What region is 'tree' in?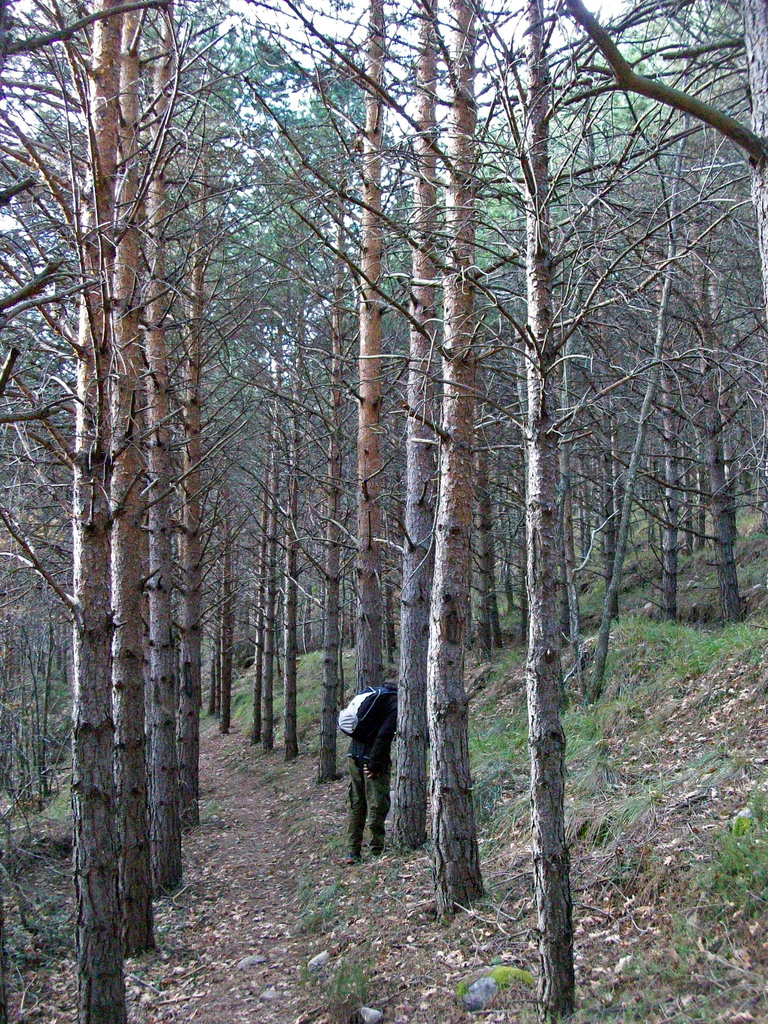
<region>115, 1, 206, 964</region>.
